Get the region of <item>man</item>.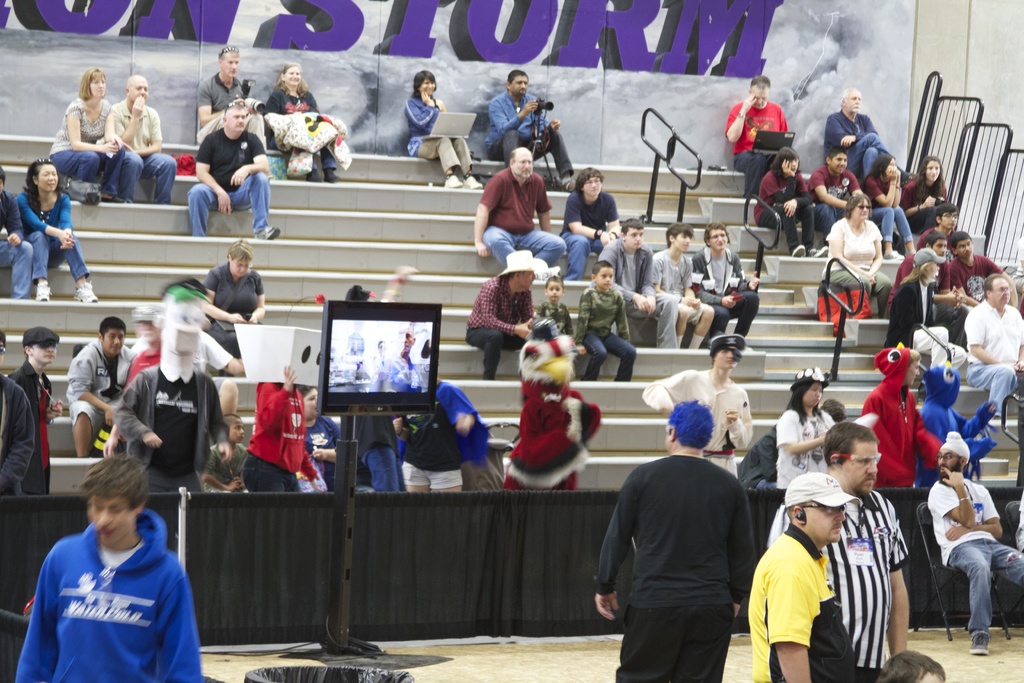
[478, 69, 580, 192].
